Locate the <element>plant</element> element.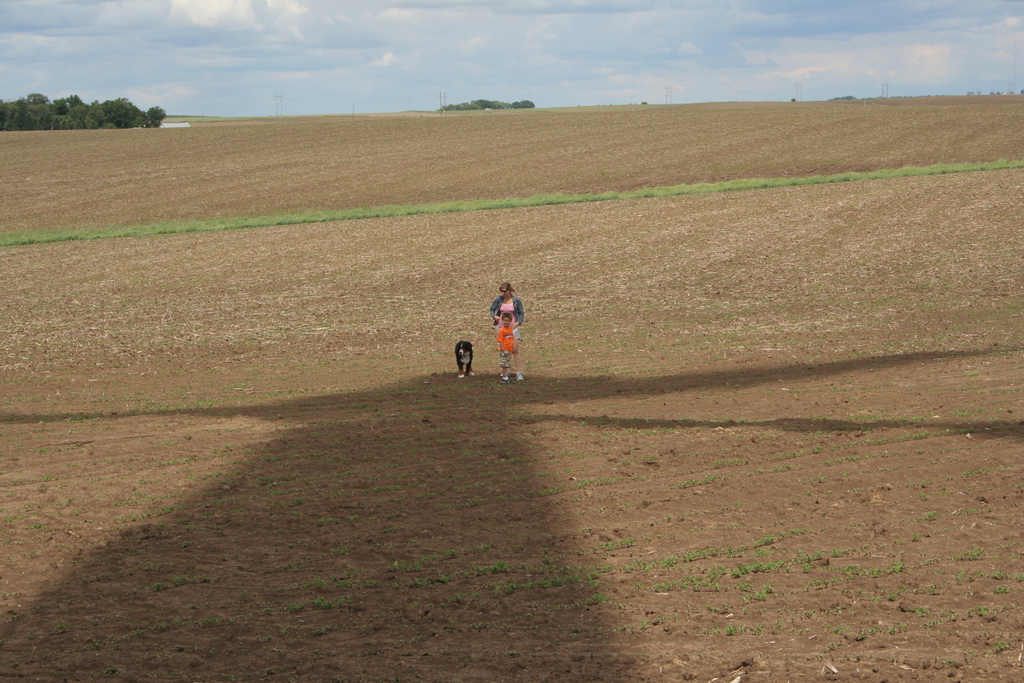
Element bbox: 65, 495, 72, 507.
